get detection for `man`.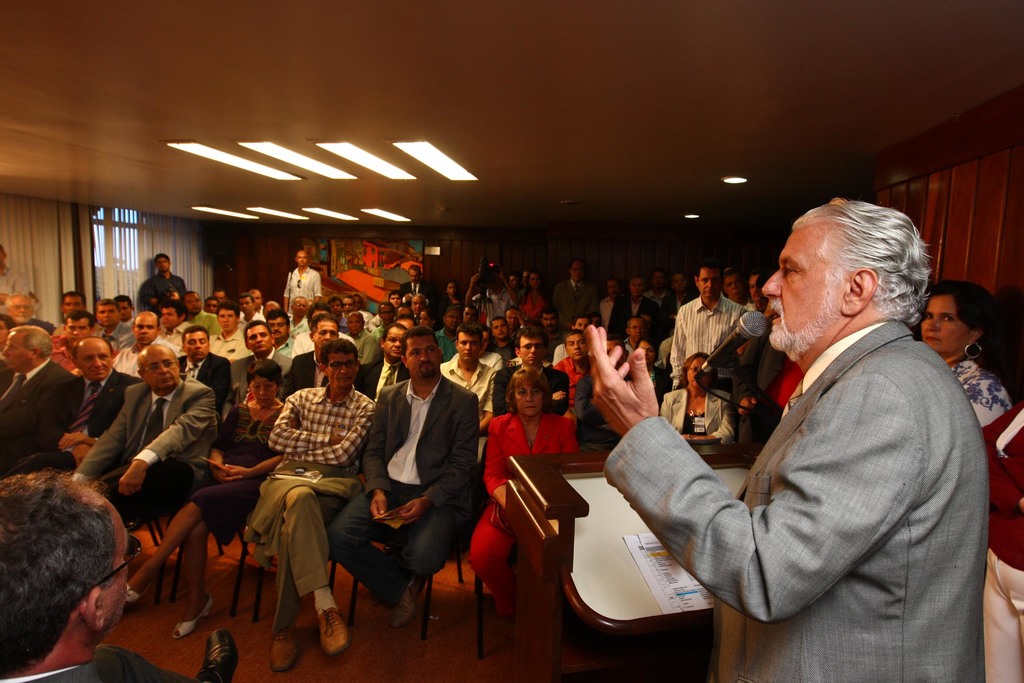
Detection: box=[467, 272, 515, 321].
